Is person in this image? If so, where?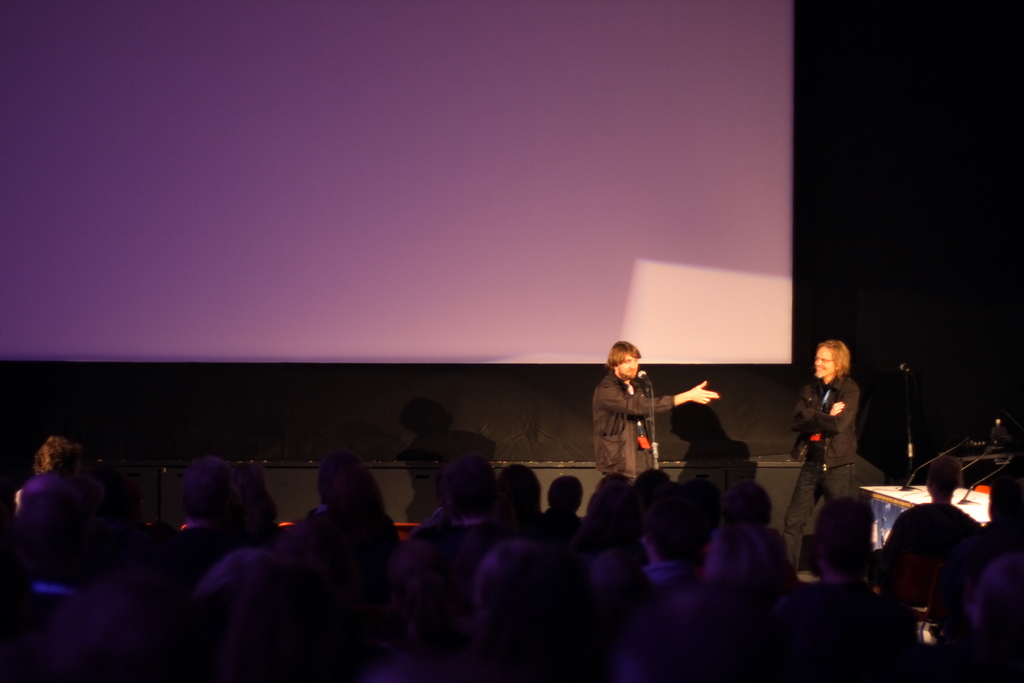
Yes, at (x1=785, y1=342, x2=857, y2=575).
